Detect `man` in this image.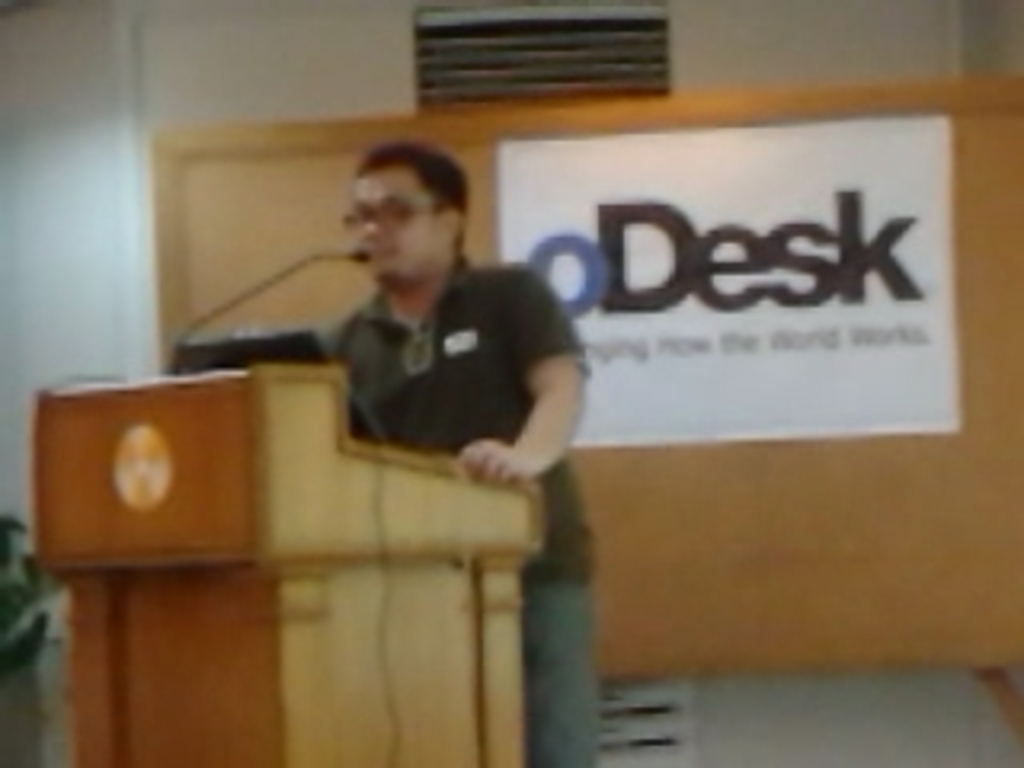
Detection: box=[317, 141, 614, 765].
